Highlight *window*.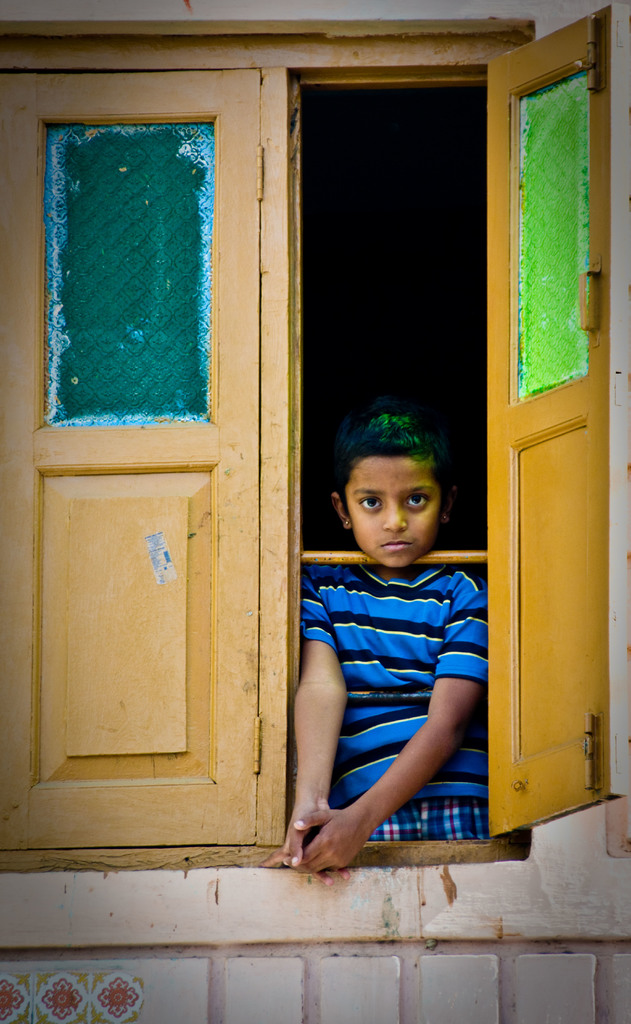
Highlighted region: detection(0, 0, 616, 883).
